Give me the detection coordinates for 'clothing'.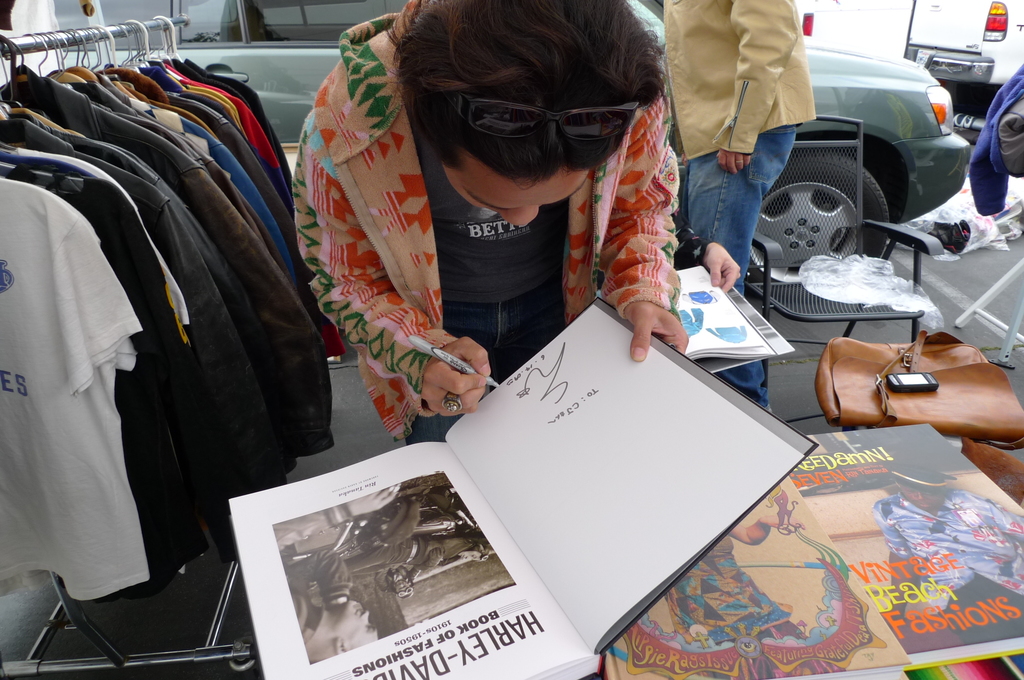
rect(283, 33, 705, 426).
